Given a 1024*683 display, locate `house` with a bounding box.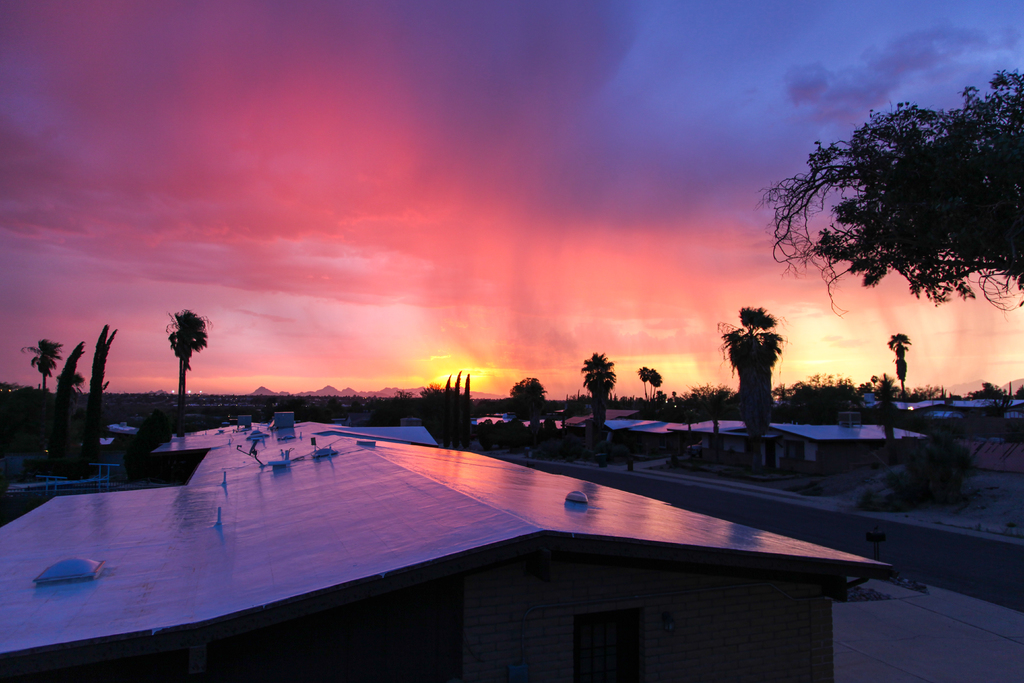
Located: select_region(456, 416, 508, 434).
